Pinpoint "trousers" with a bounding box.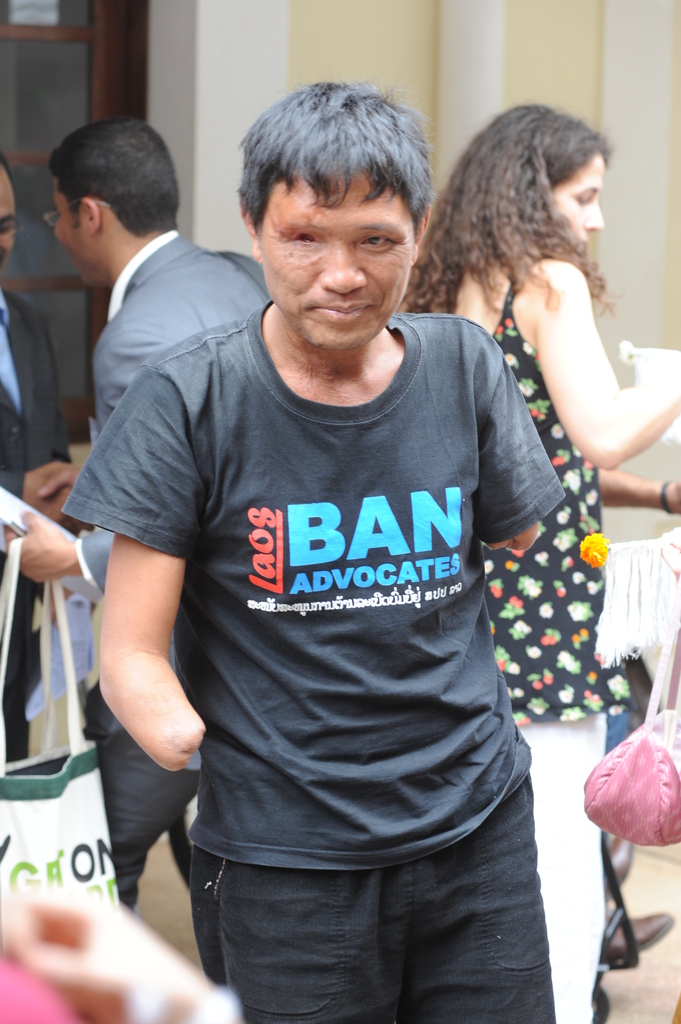
detection(196, 790, 556, 1023).
